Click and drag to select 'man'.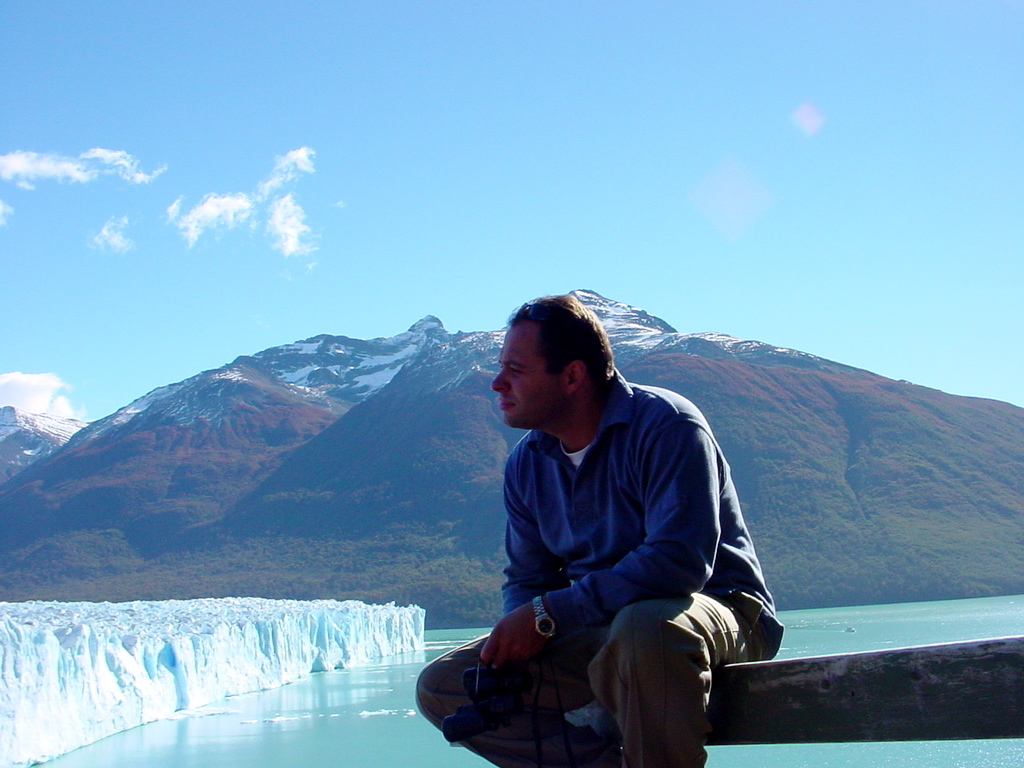
Selection: [413, 291, 788, 766].
